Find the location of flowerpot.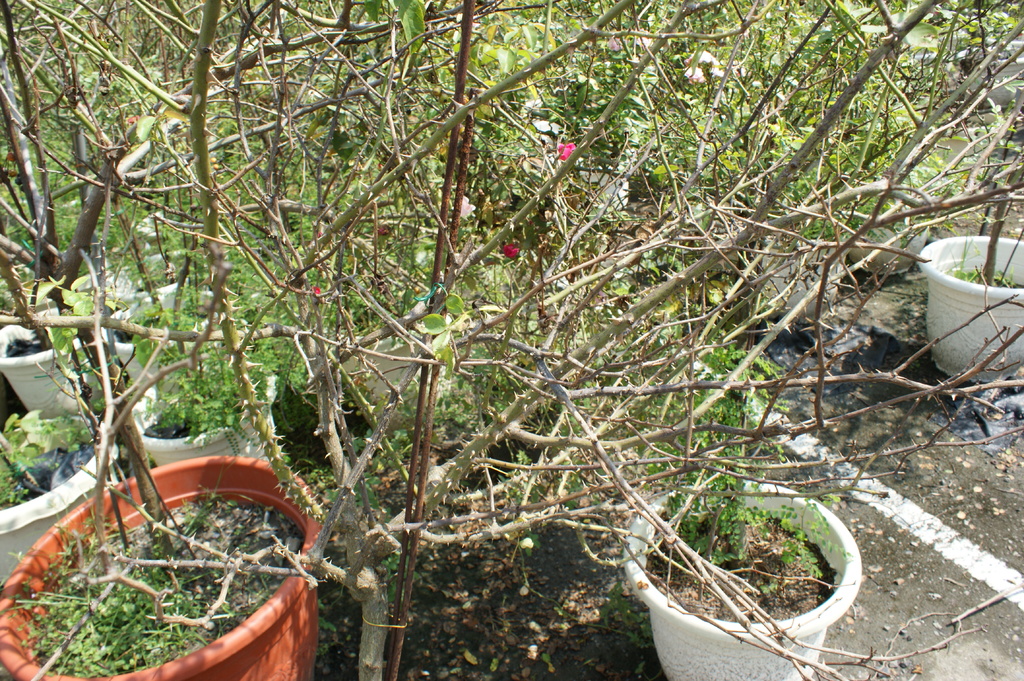
Location: 11 429 335 673.
